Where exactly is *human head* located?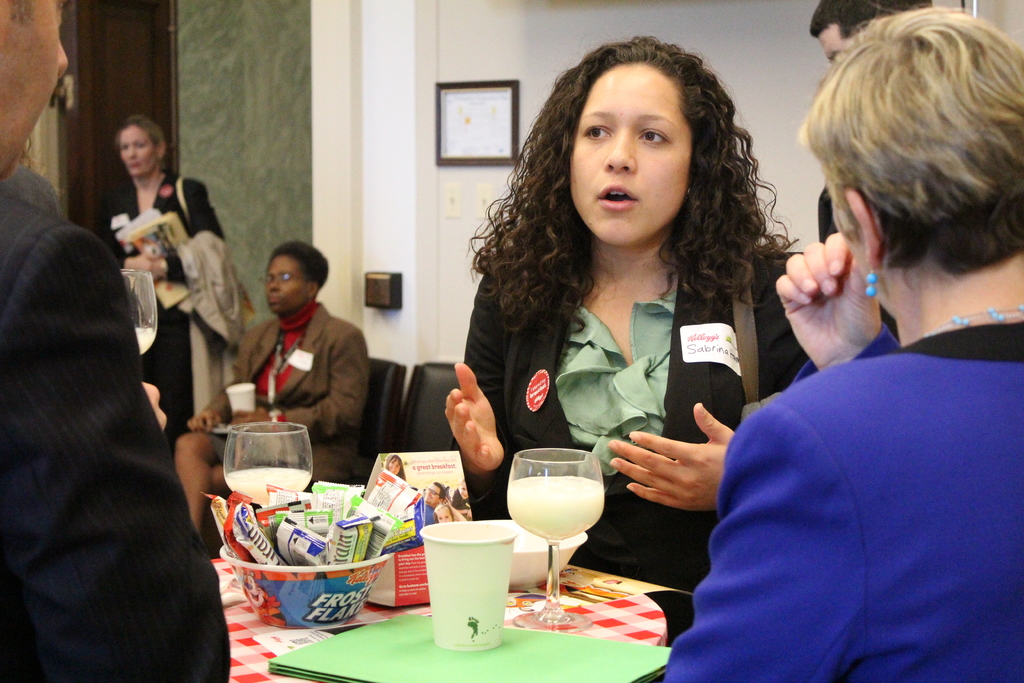
Its bounding box is 262:245:328:316.
